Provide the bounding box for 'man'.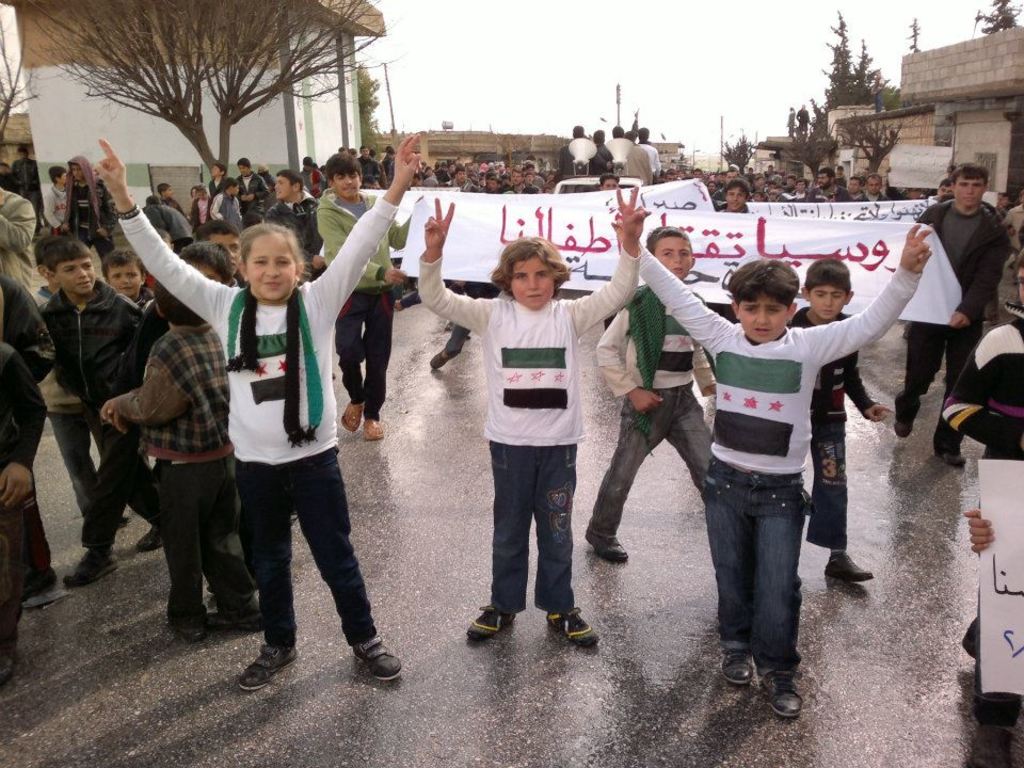
(805,166,846,205).
